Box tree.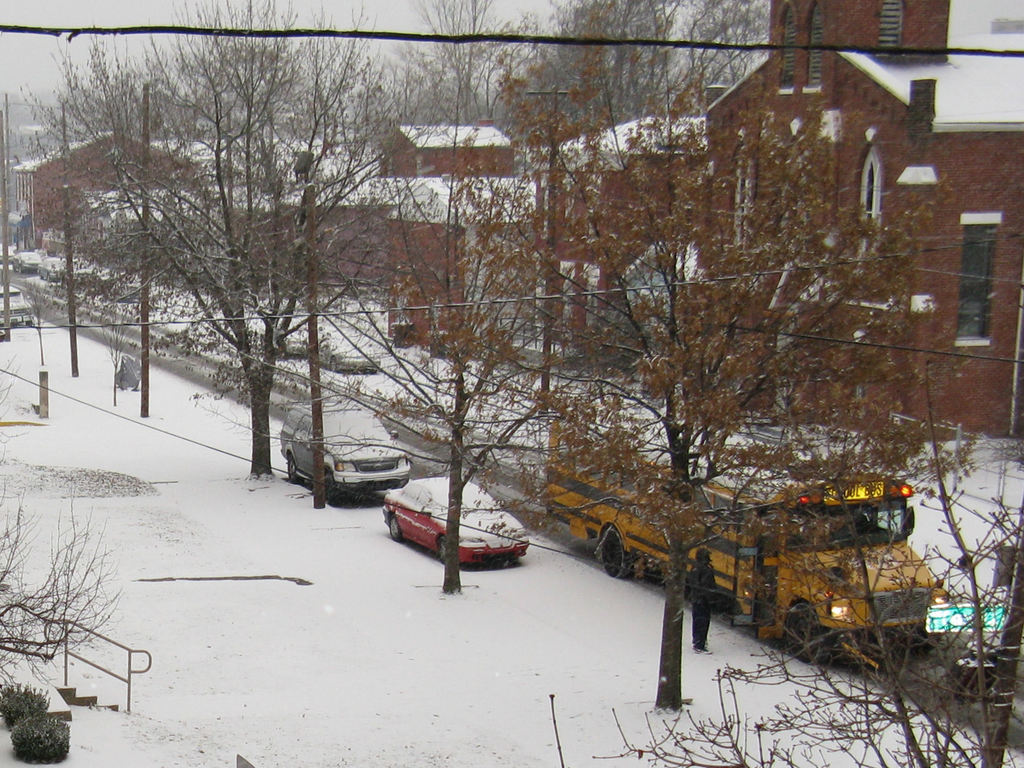
Rect(583, 427, 1023, 767).
